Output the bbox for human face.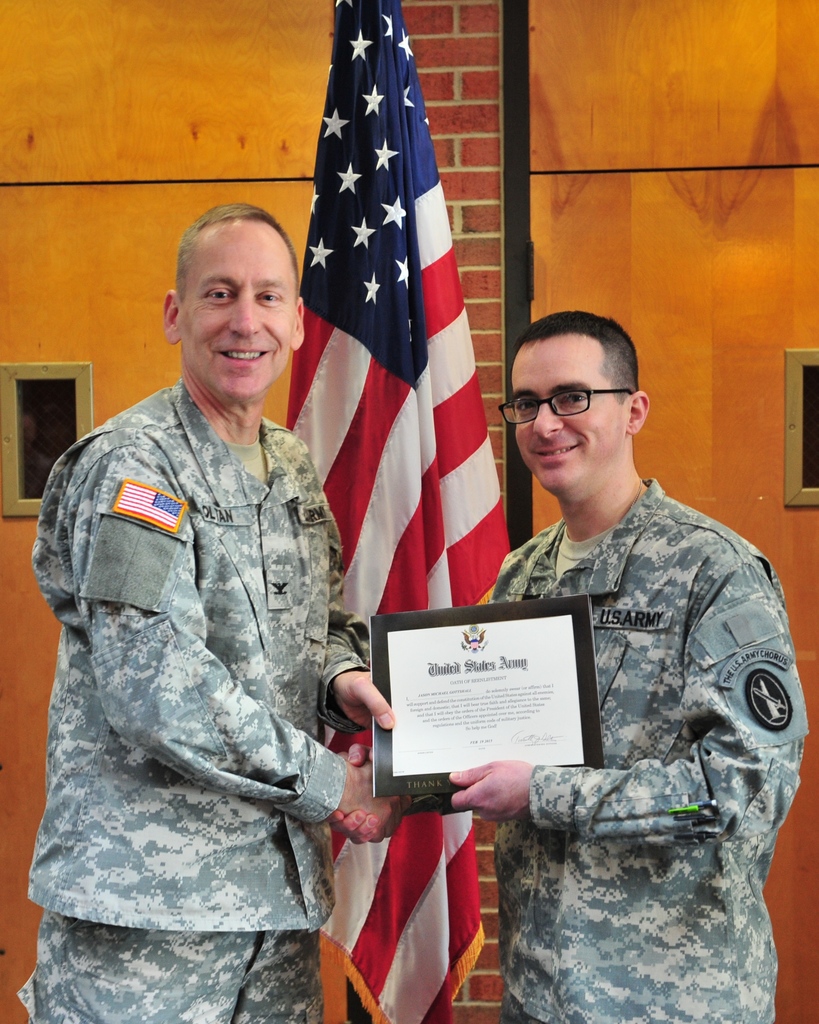
region(183, 220, 307, 388).
